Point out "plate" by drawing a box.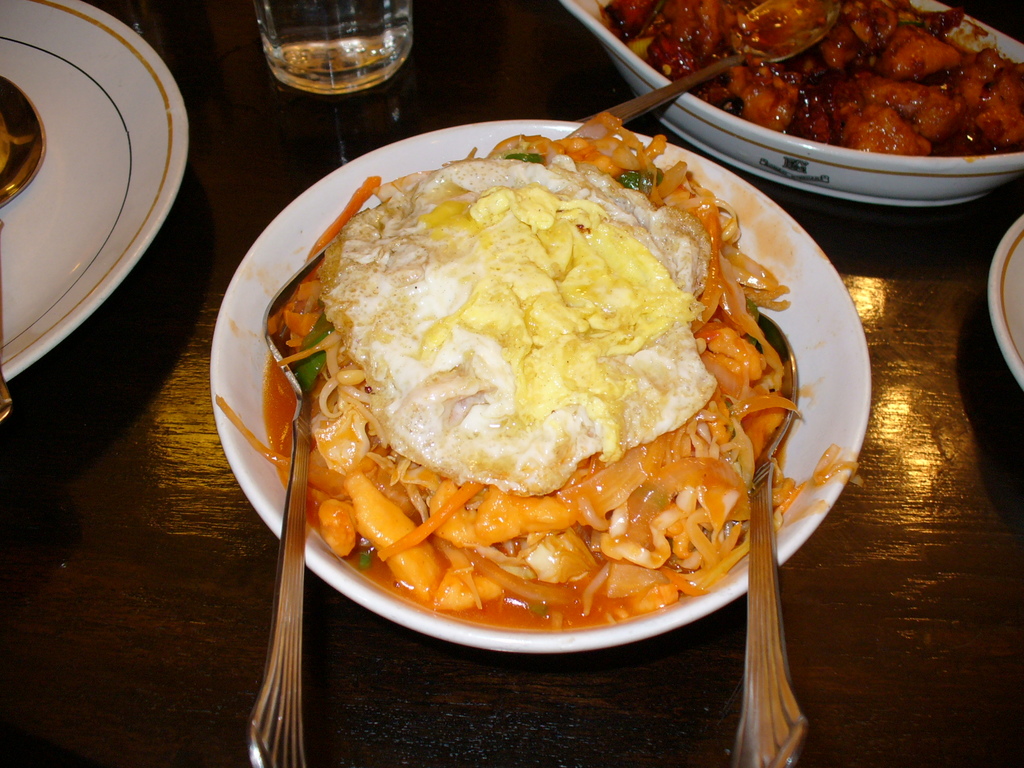
pyautogui.locateOnScreen(980, 209, 1023, 390).
